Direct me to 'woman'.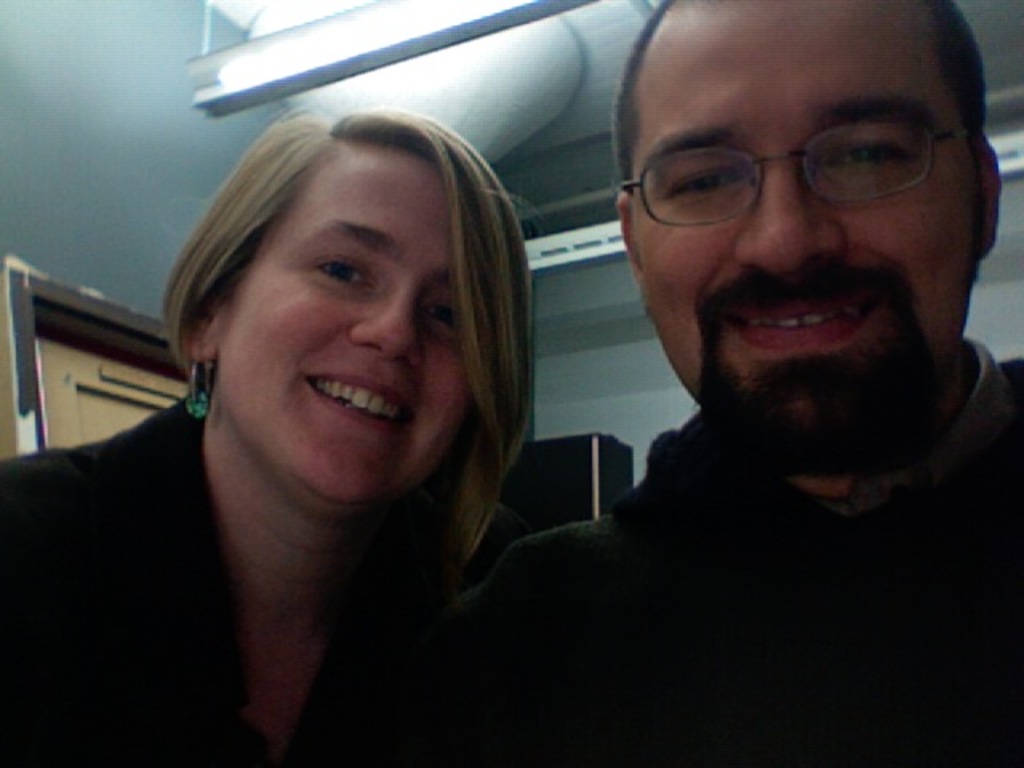
Direction: x1=2 y1=98 x2=539 y2=762.
